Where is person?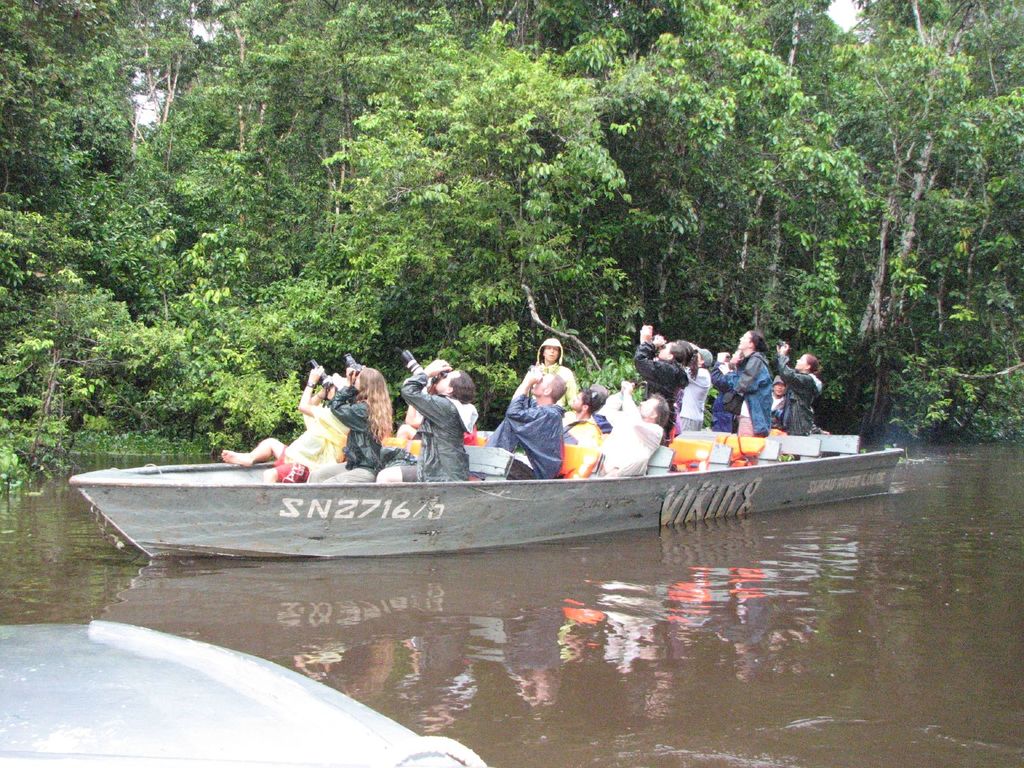
{"x1": 774, "y1": 336, "x2": 826, "y2": 435}.
